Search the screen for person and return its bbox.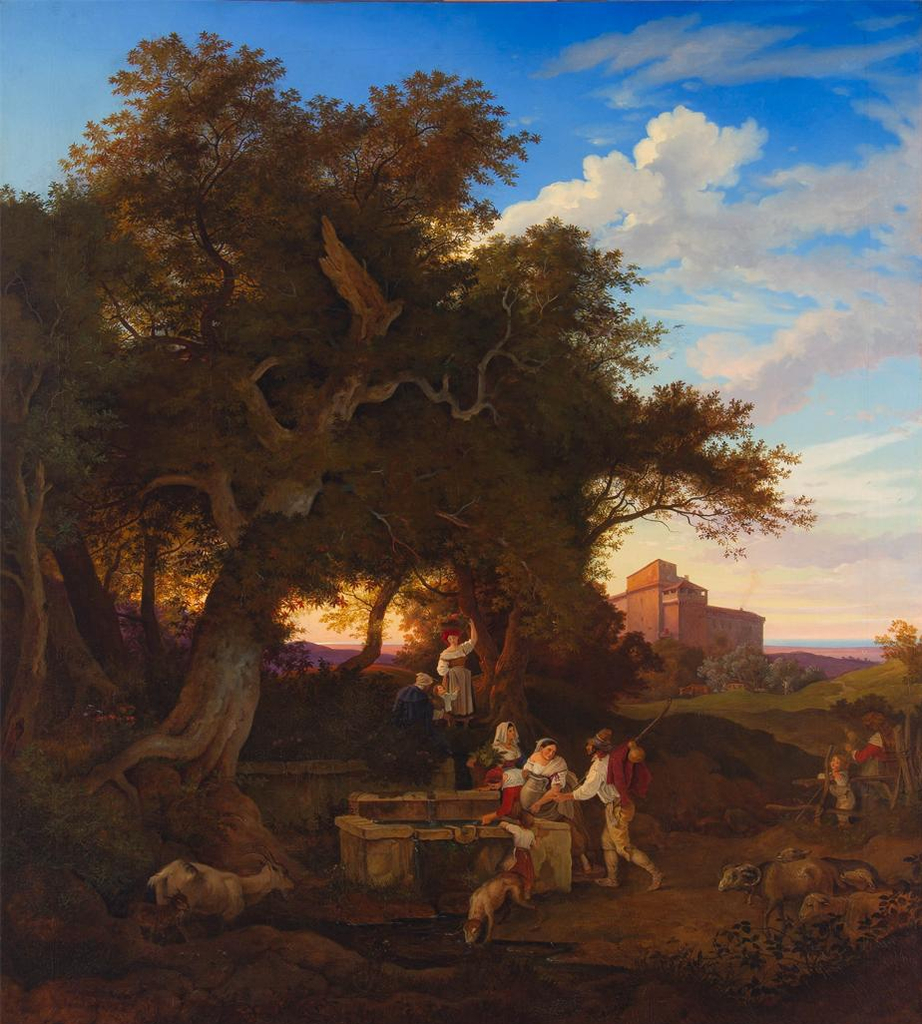
Found: l=396, t=674, r=460, b=757.
